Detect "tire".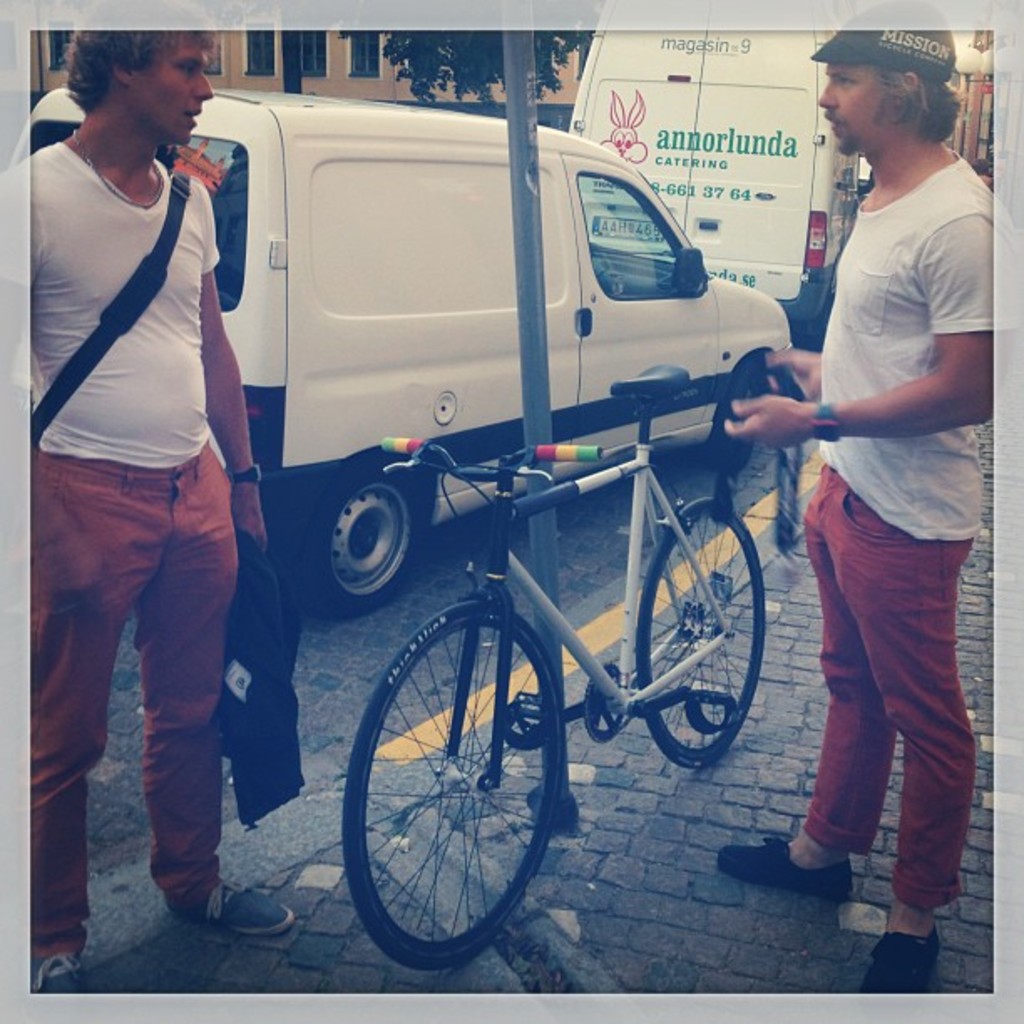
Detected at x1=298, y1=457, x2=427, y2=612.
